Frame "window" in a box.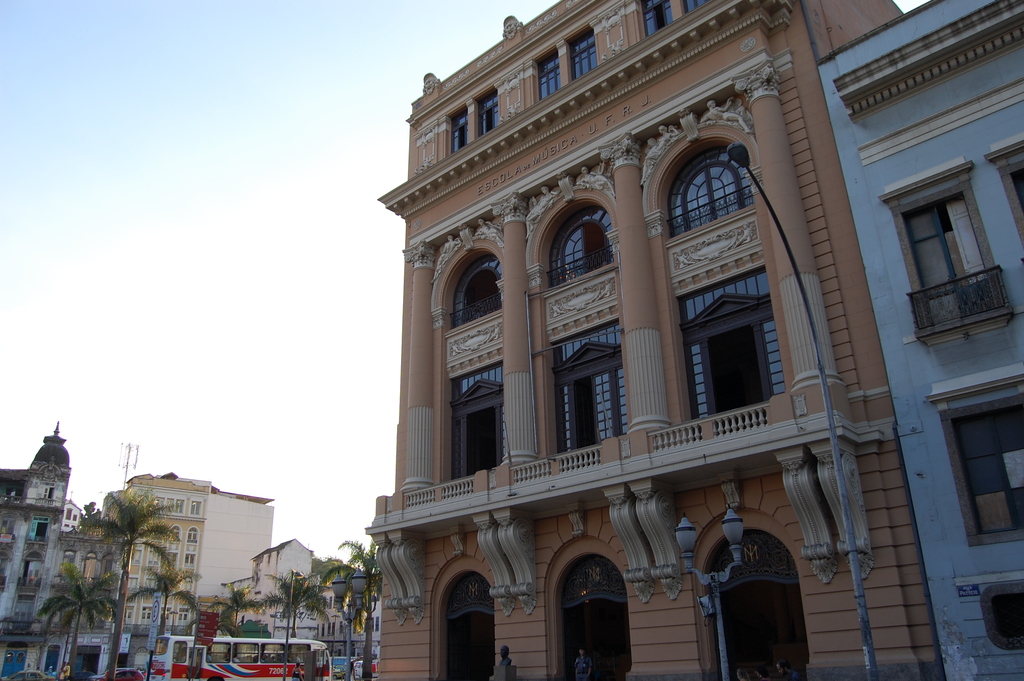
[643, 0, 714, 44].
